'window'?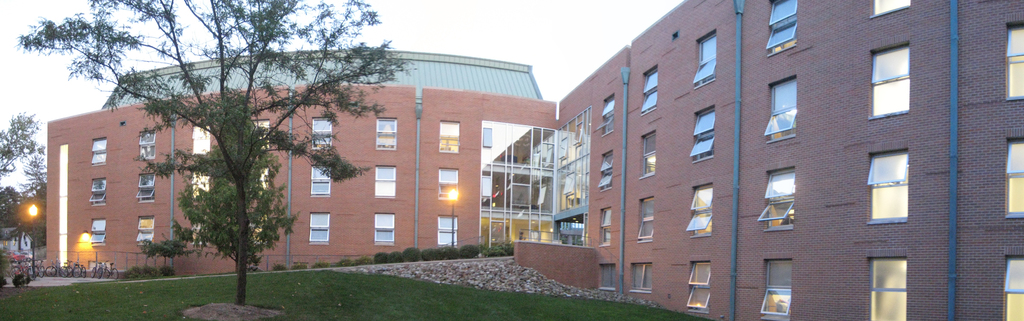
x1=689 y1=105 x2=714 y2=162
